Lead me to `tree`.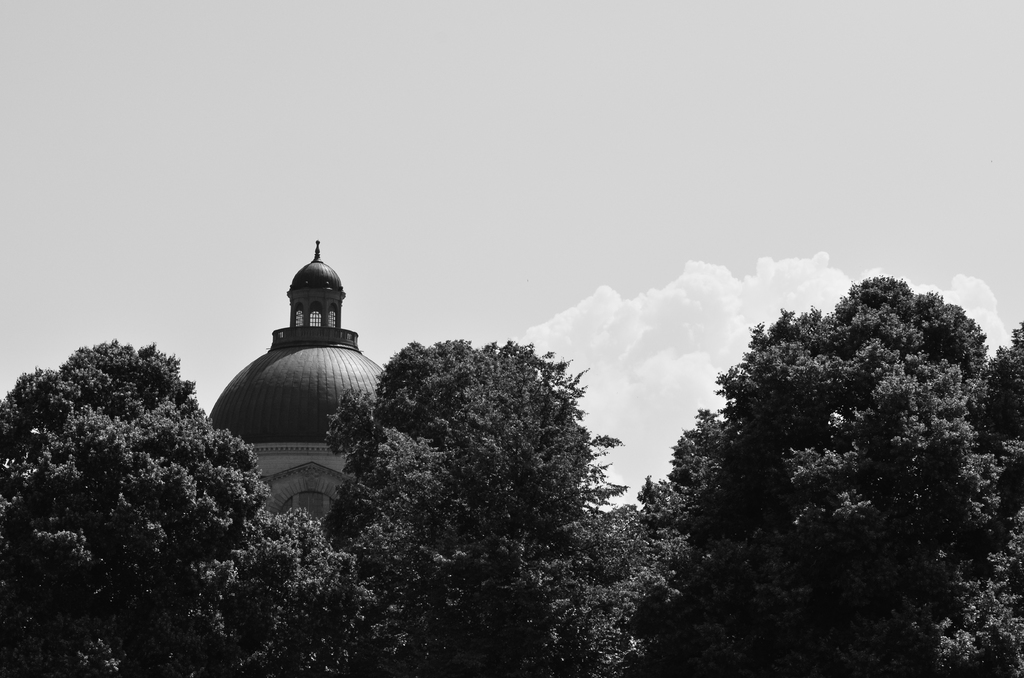
Lead to [x1=0, y1=335, x2=280, y2=677].
